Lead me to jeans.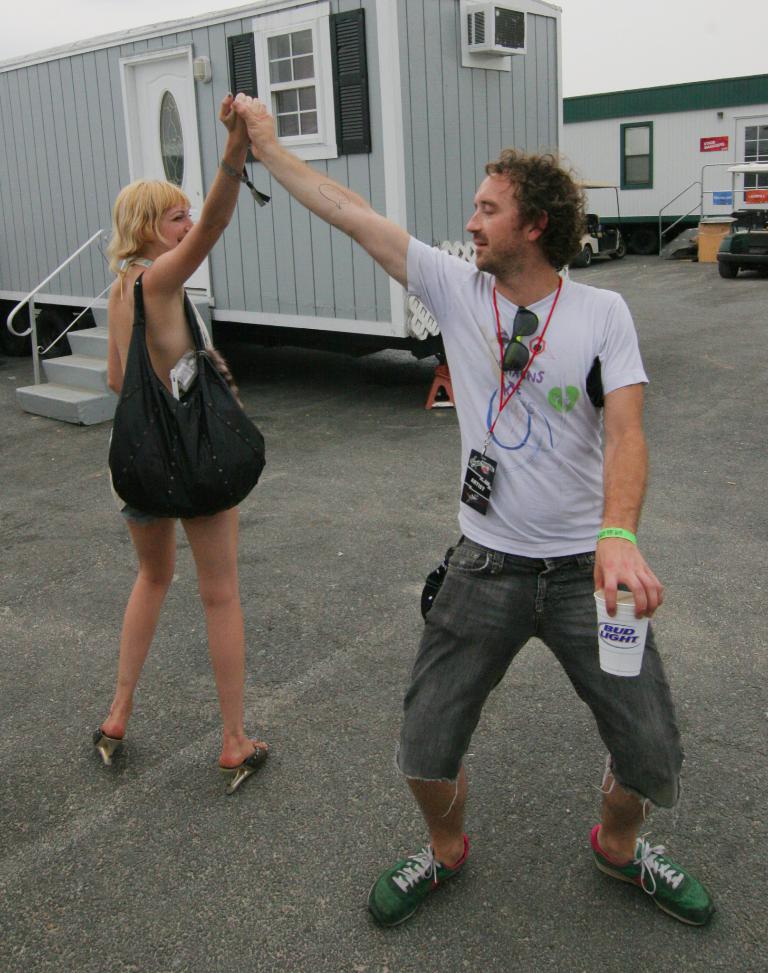
Lead to l=393, t=532, r=684, b=819.
